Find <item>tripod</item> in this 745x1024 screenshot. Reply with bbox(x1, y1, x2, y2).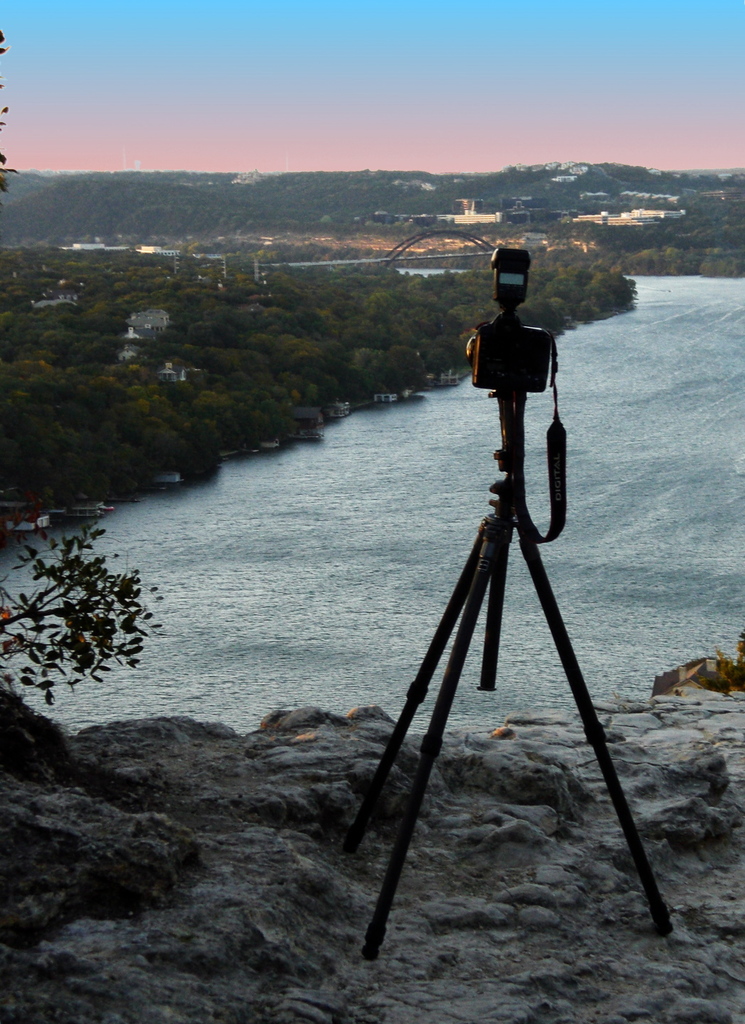
bbox(336, 383, 674, 963).
